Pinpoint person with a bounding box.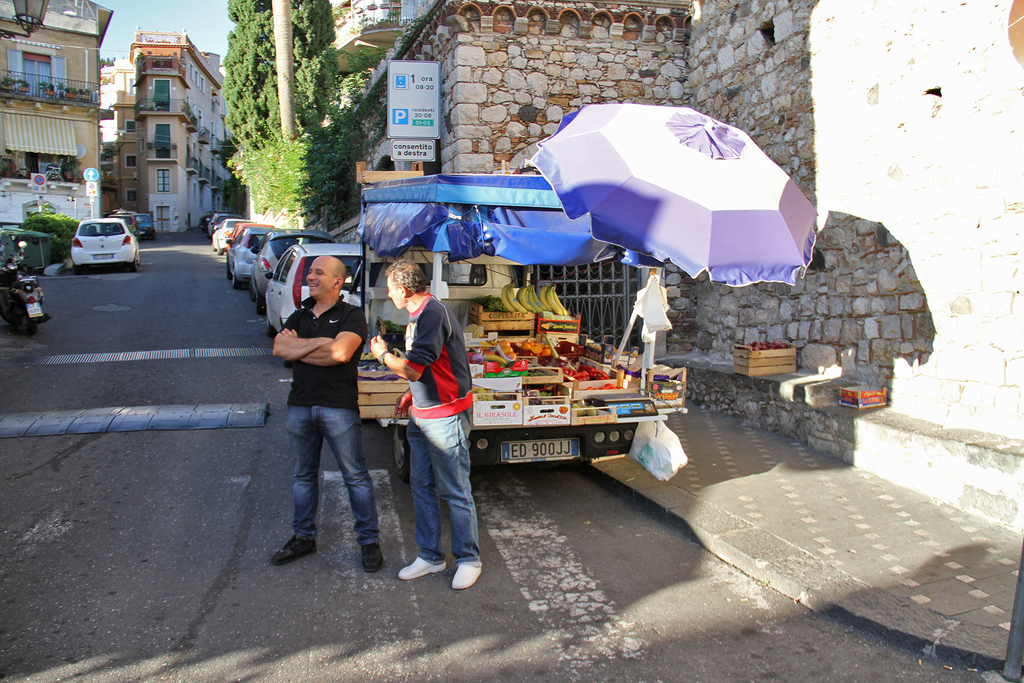
detection(266, 258, 392, 573).
